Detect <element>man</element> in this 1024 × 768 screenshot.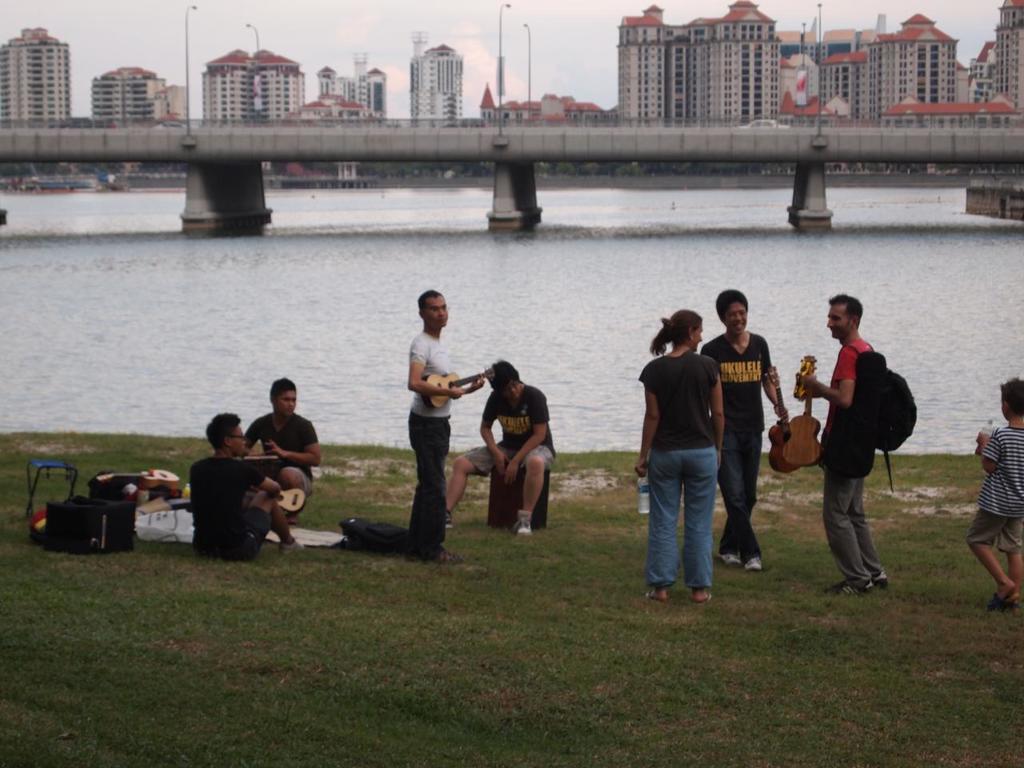
Detection: Rect(698, 288, 790, 576).
